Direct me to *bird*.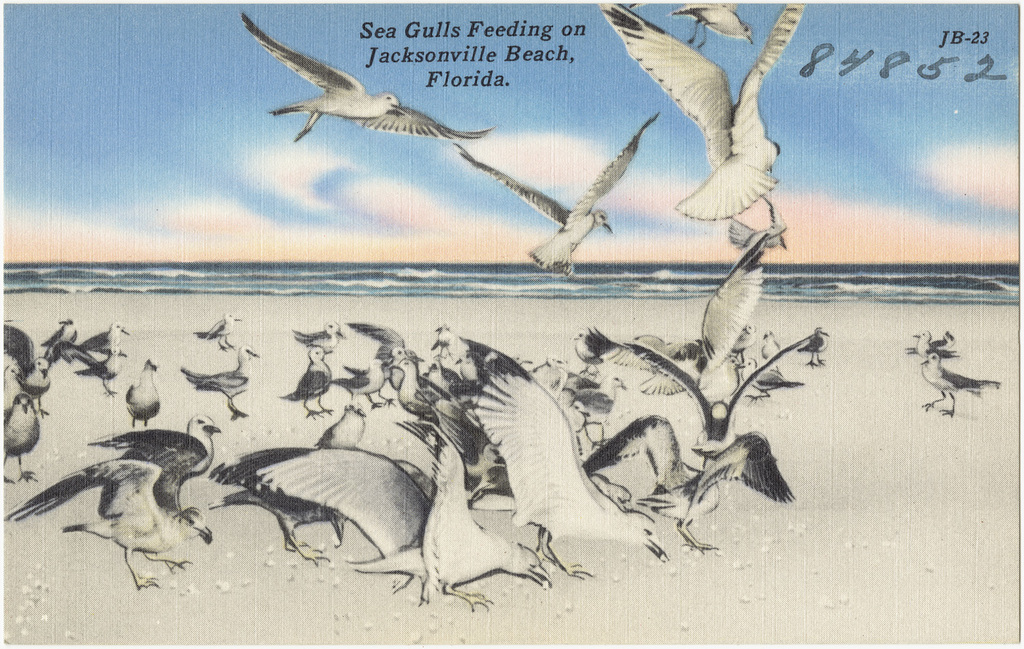
Direction: [919, 347, 1003, 419].
